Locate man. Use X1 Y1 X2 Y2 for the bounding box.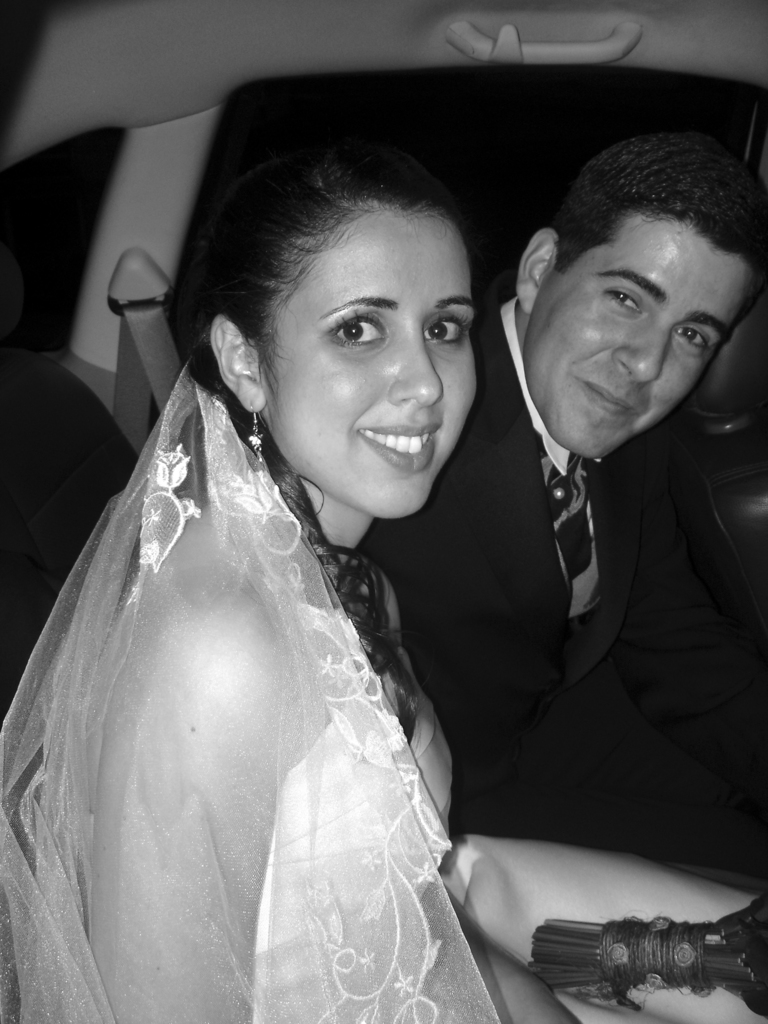
362 134 767 889.
